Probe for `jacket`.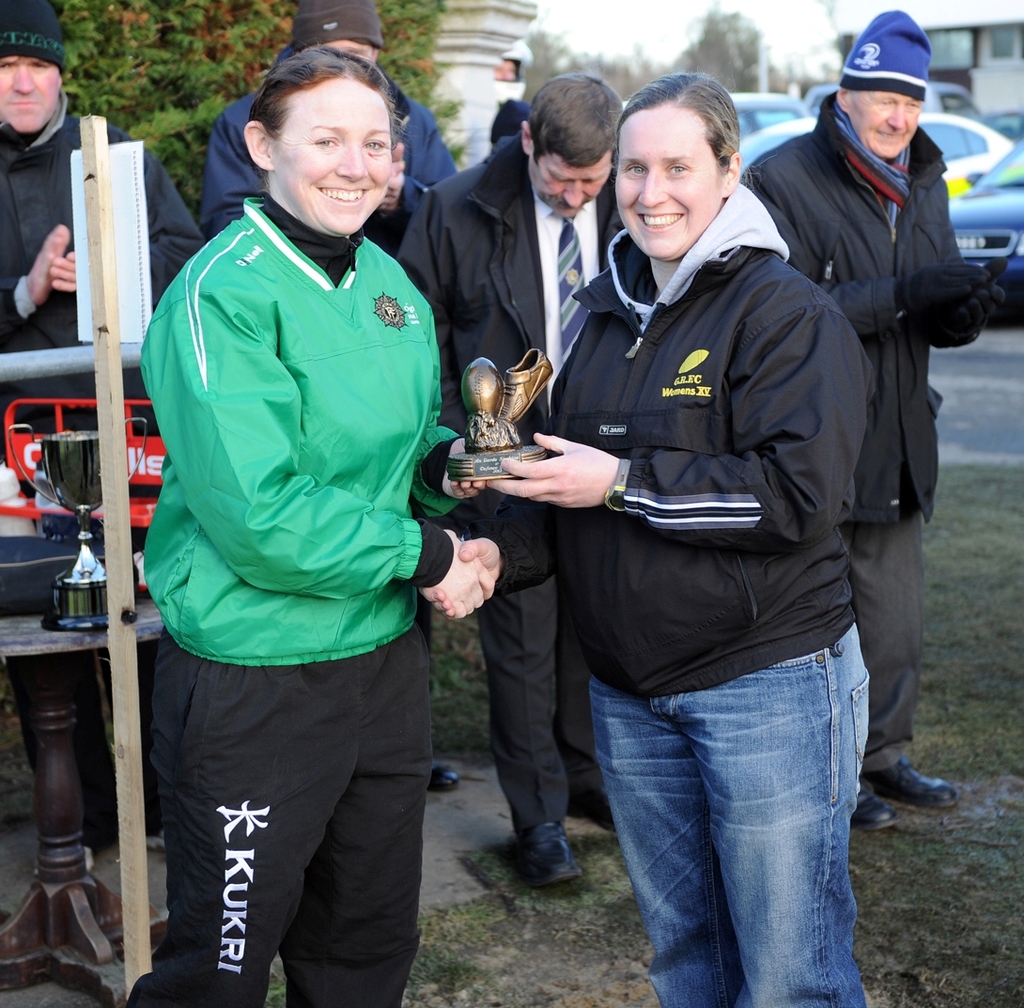
Probe result: crop(389, 133, 631, 601).
